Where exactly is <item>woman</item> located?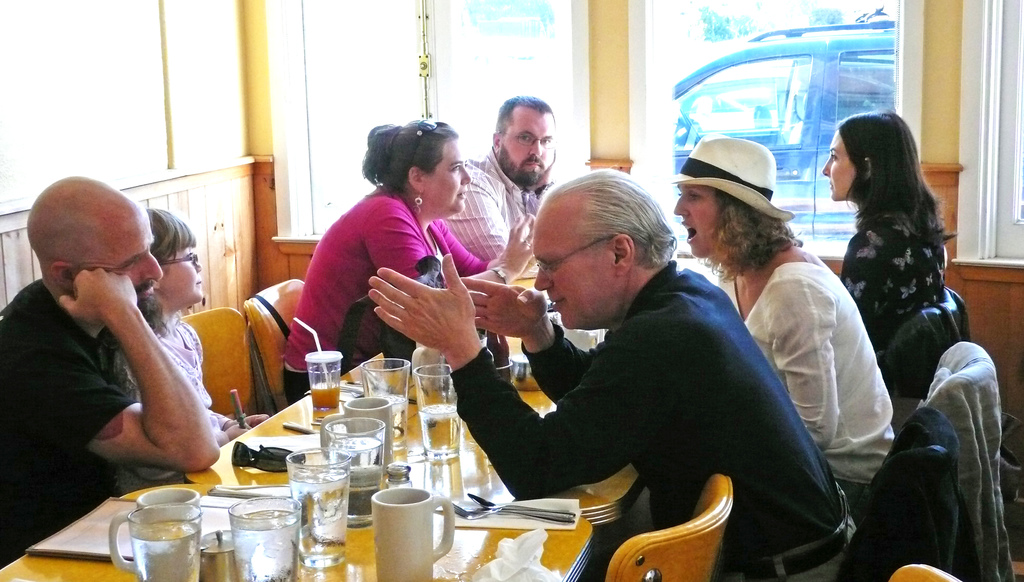
Its bounding box is (x1=290, y1=117, x2=512, y2=394).
